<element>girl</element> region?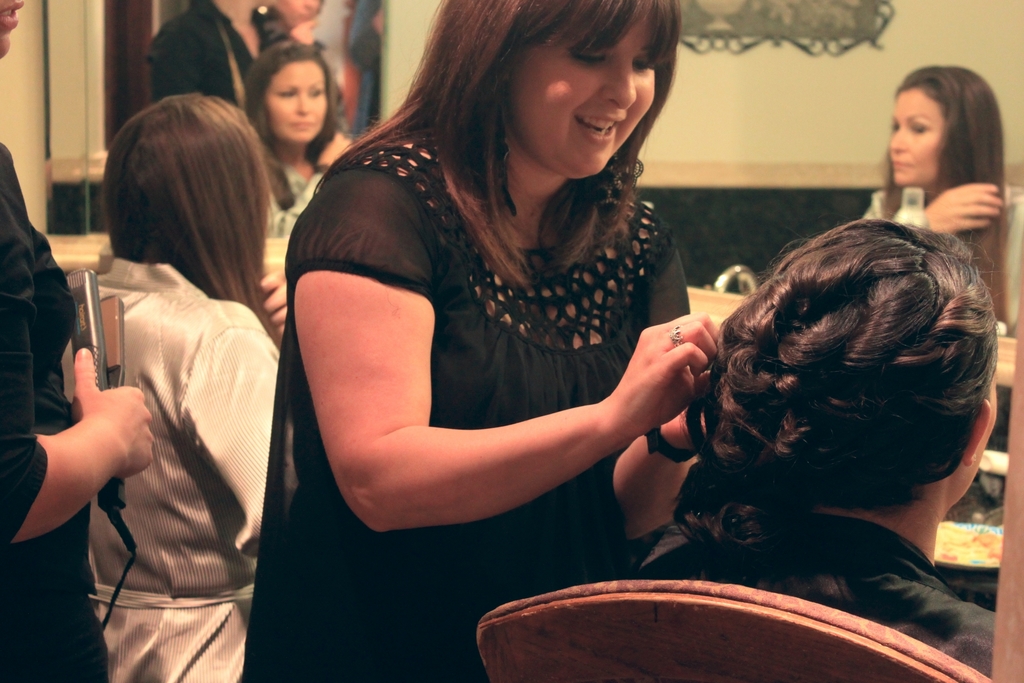
bbox=[148, 0, 319, 109]
